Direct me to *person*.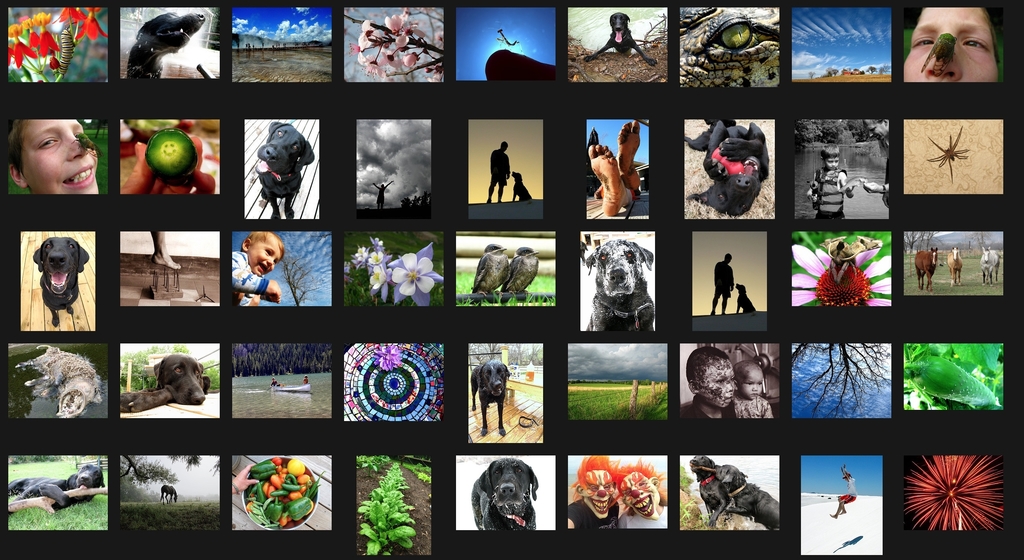
Direction: [568,456,624,530].
